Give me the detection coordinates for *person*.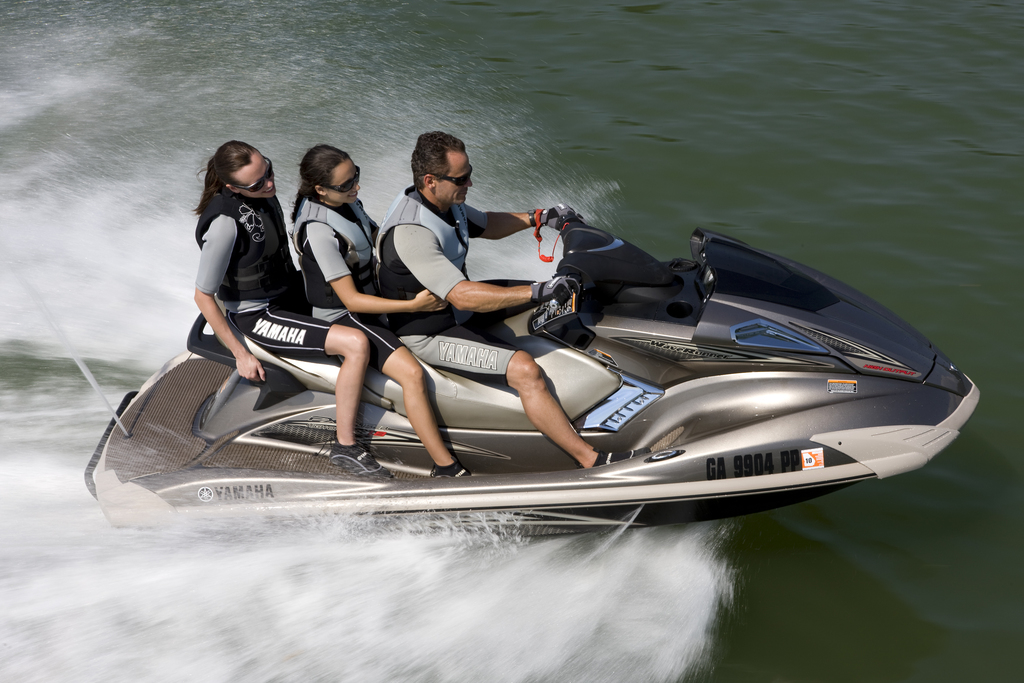
195,138,391,482.
